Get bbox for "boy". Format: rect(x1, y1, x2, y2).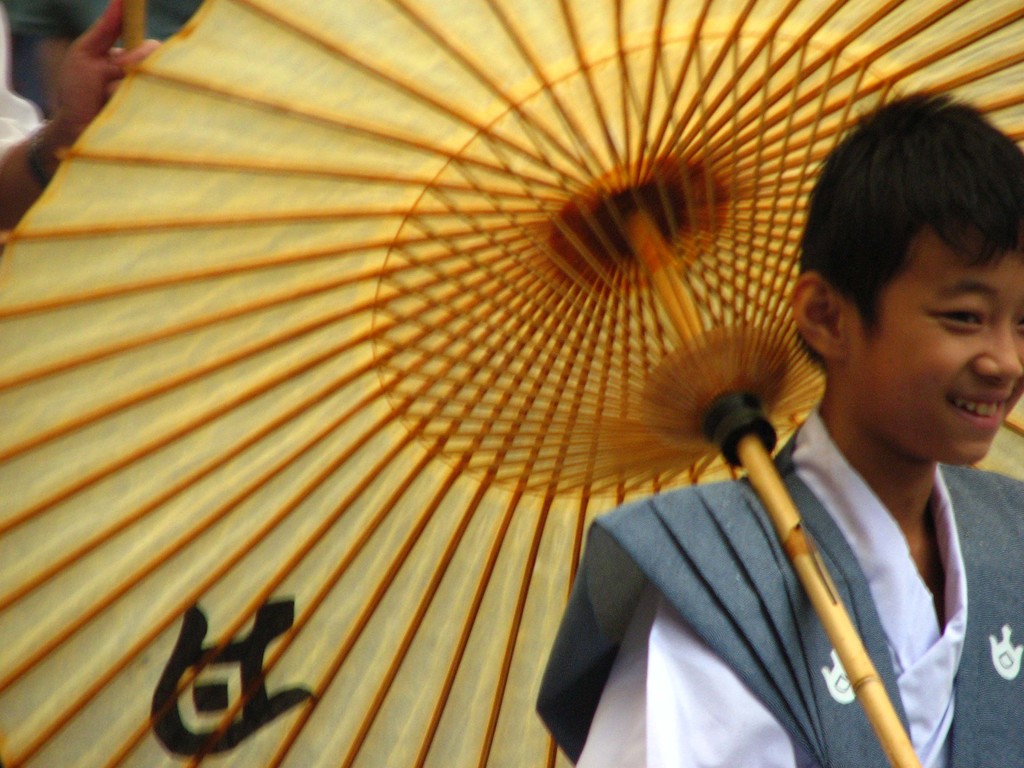
rect(536, 83, 1023, 767).
